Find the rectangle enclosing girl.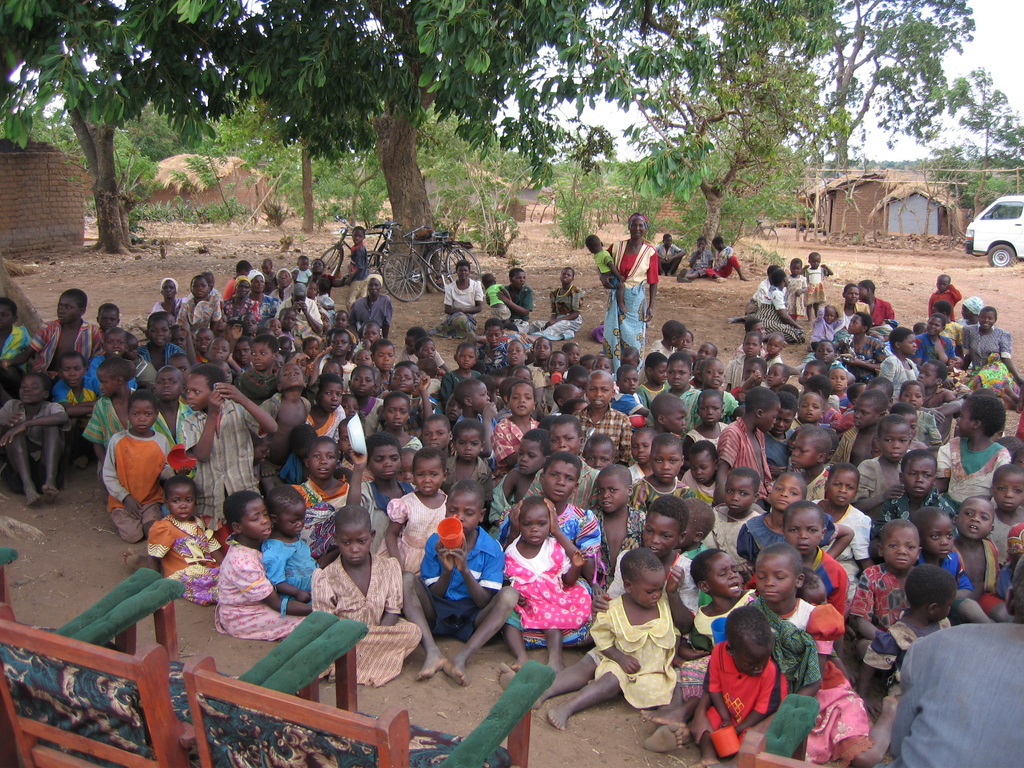
crop(802, 251, 832, 324).
